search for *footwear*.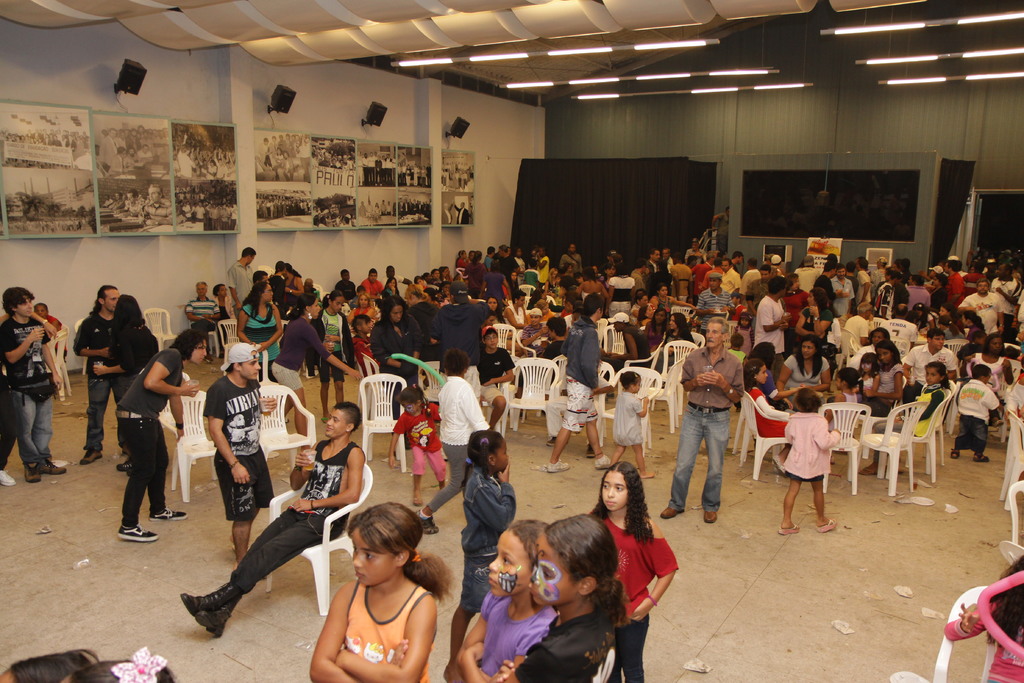
Found at 975,450,990,461.
